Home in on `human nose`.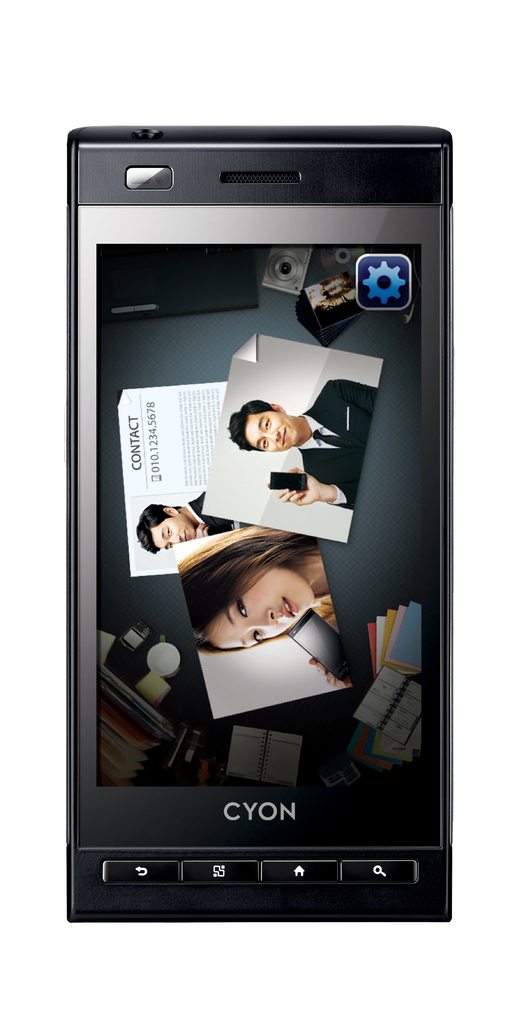
Homed in at (x1=265, y1=429, x2=280, y2=444).
